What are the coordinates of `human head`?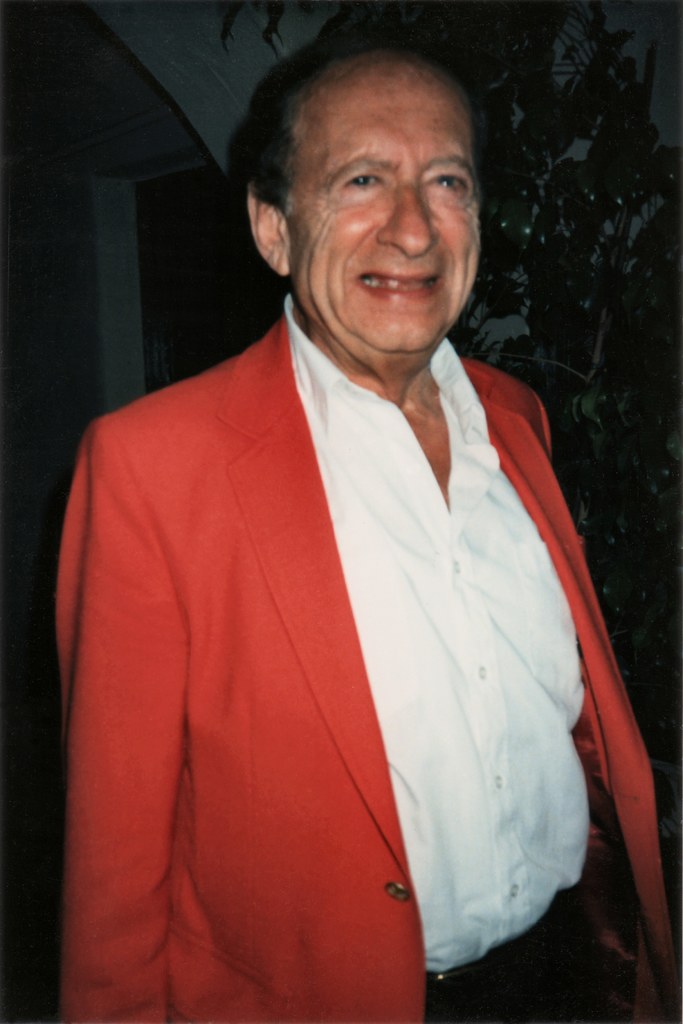
select_region(254, 23, 498, 292).
